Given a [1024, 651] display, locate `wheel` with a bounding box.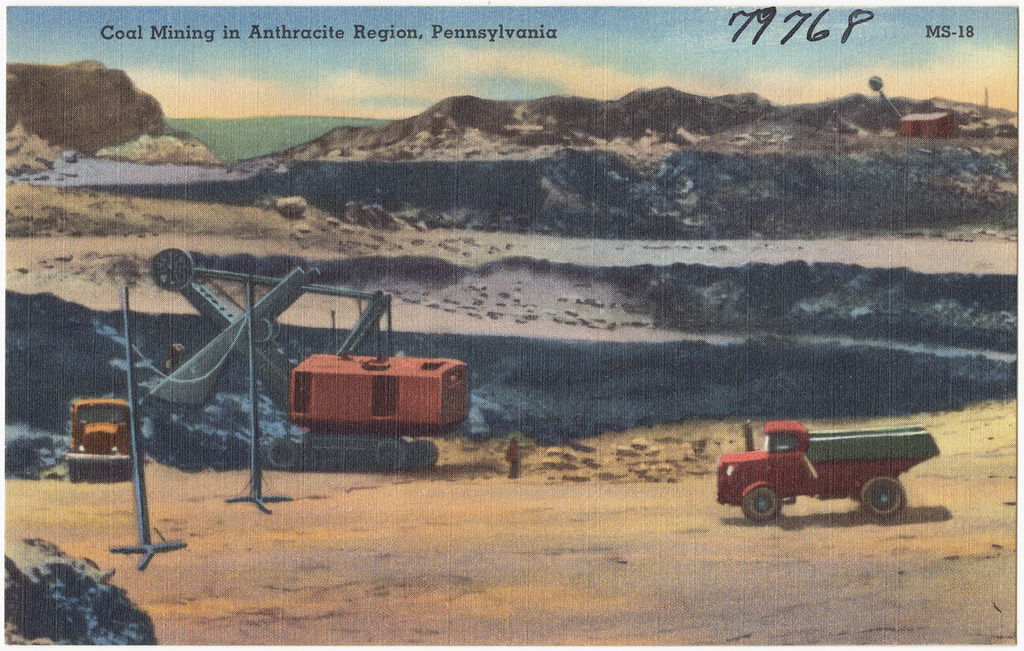
Located: x1=70, y1=460, x2=81, y2=481.
